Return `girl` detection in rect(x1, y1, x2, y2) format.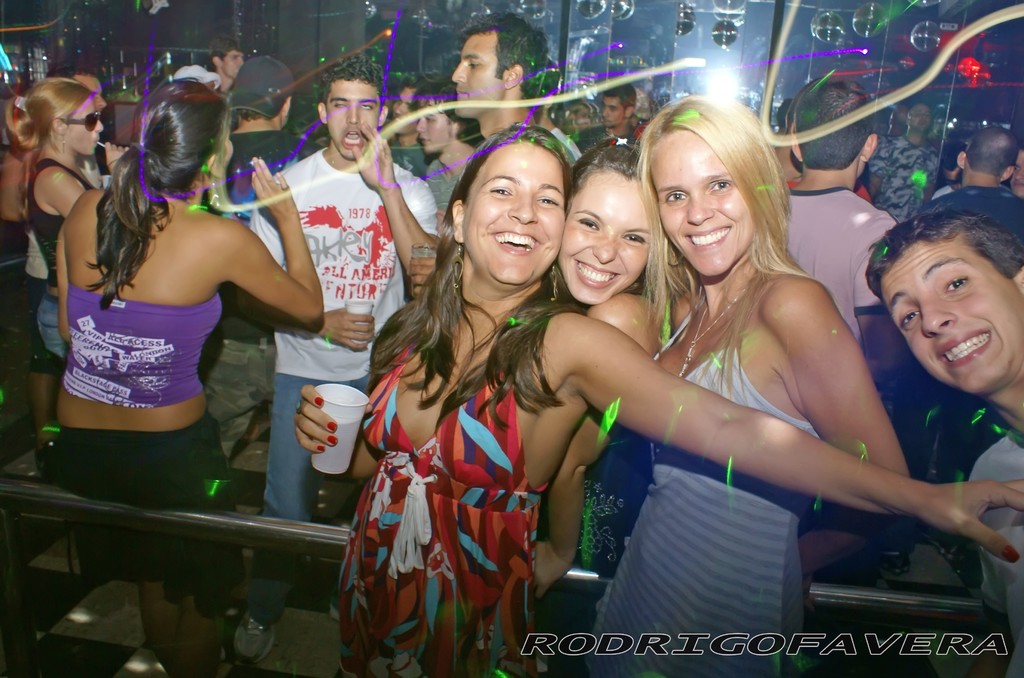
rect(584, 93, 911, 677).
